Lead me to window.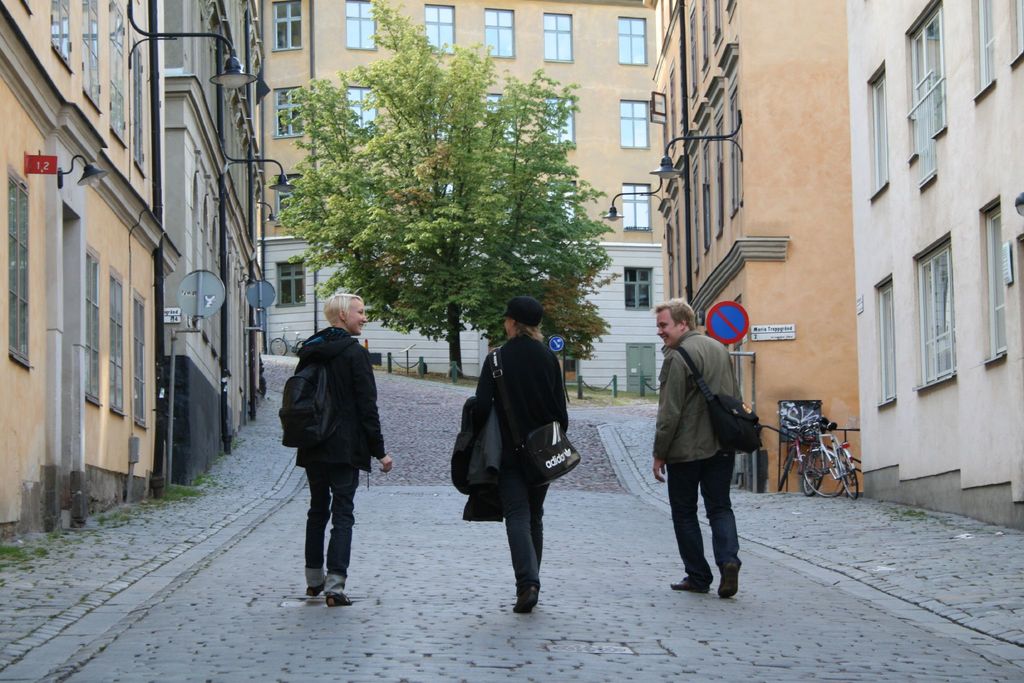
Lead to (x1=83, y1=247, x2=108, y2=410).
